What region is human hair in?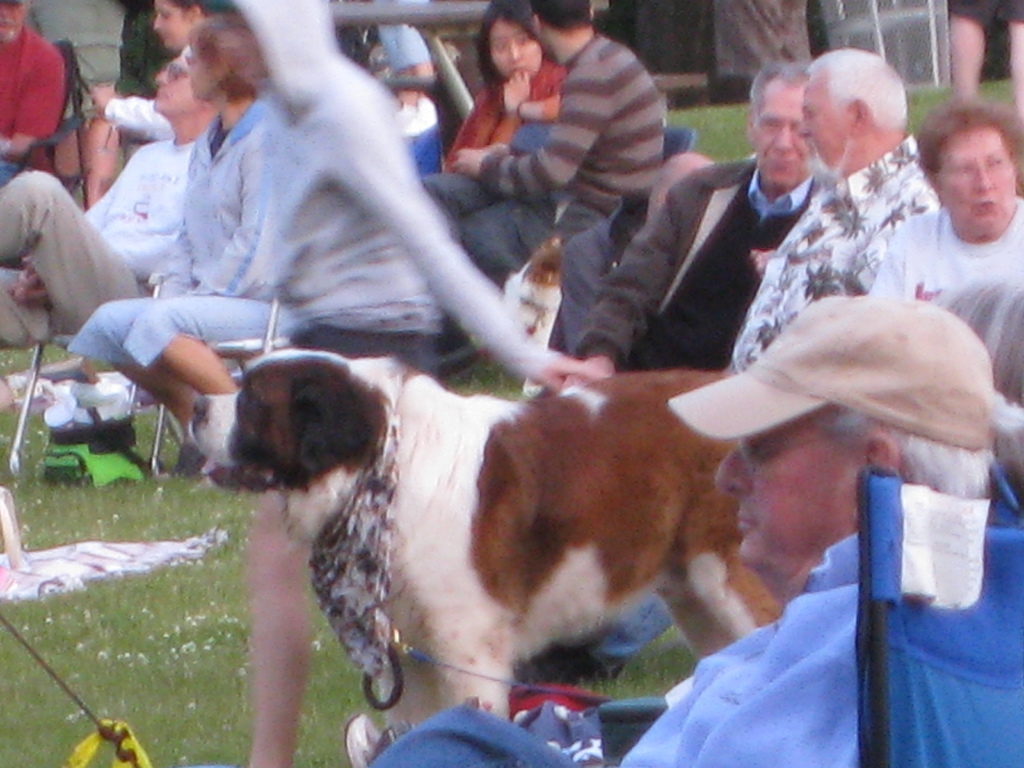
(800,49,909,166).
